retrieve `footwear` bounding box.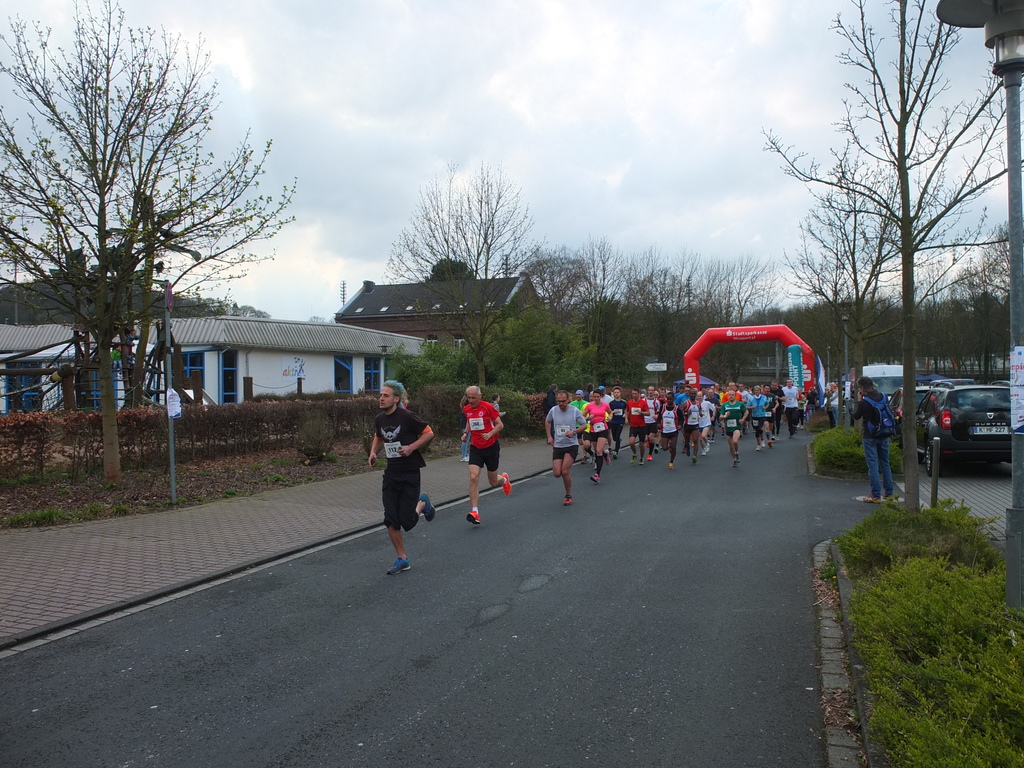
Bounding box: bbox(686, 447, 691, 455).
